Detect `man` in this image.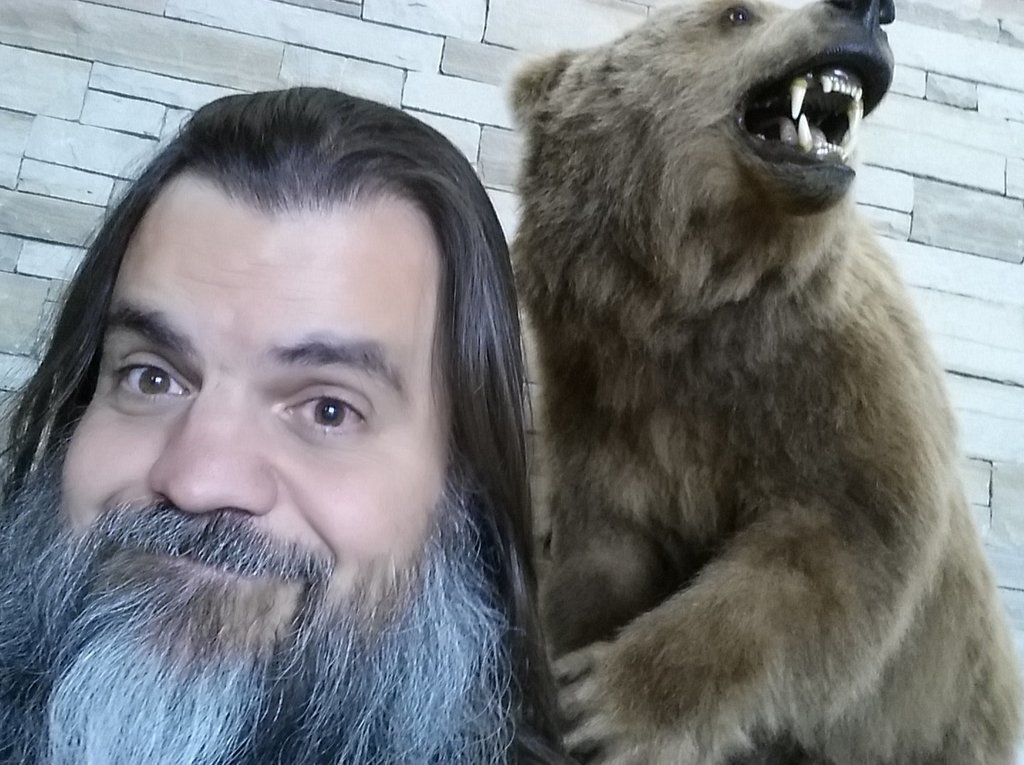
Detection: rect(8, 49, 639, 744).
